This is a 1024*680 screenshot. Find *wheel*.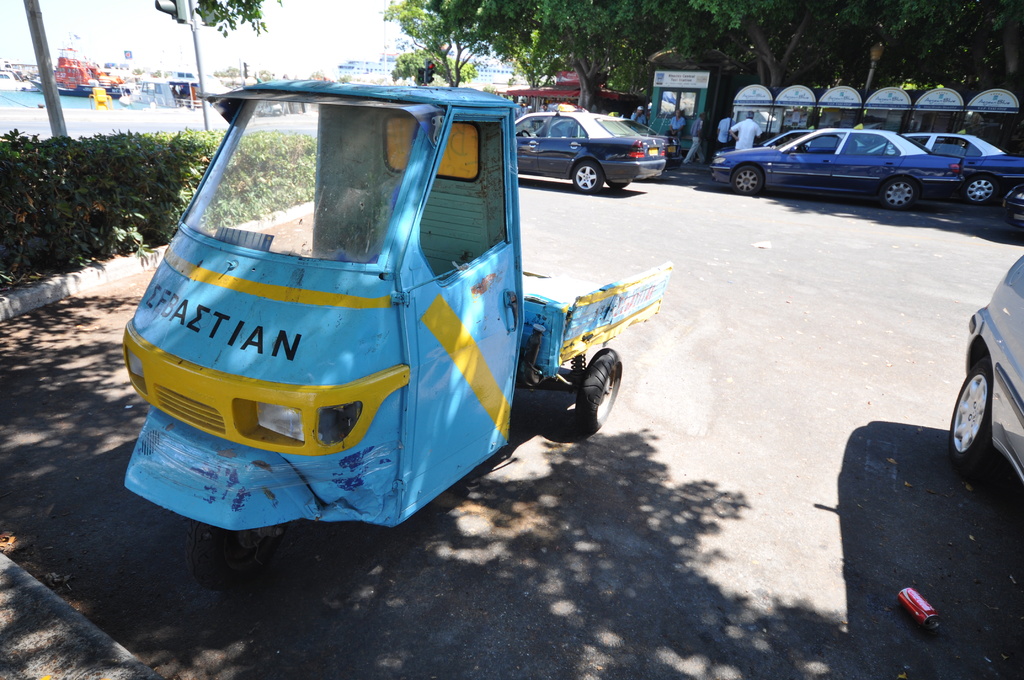
Bounding box: [x1=188, y1=517, x2=304, y2=588].
